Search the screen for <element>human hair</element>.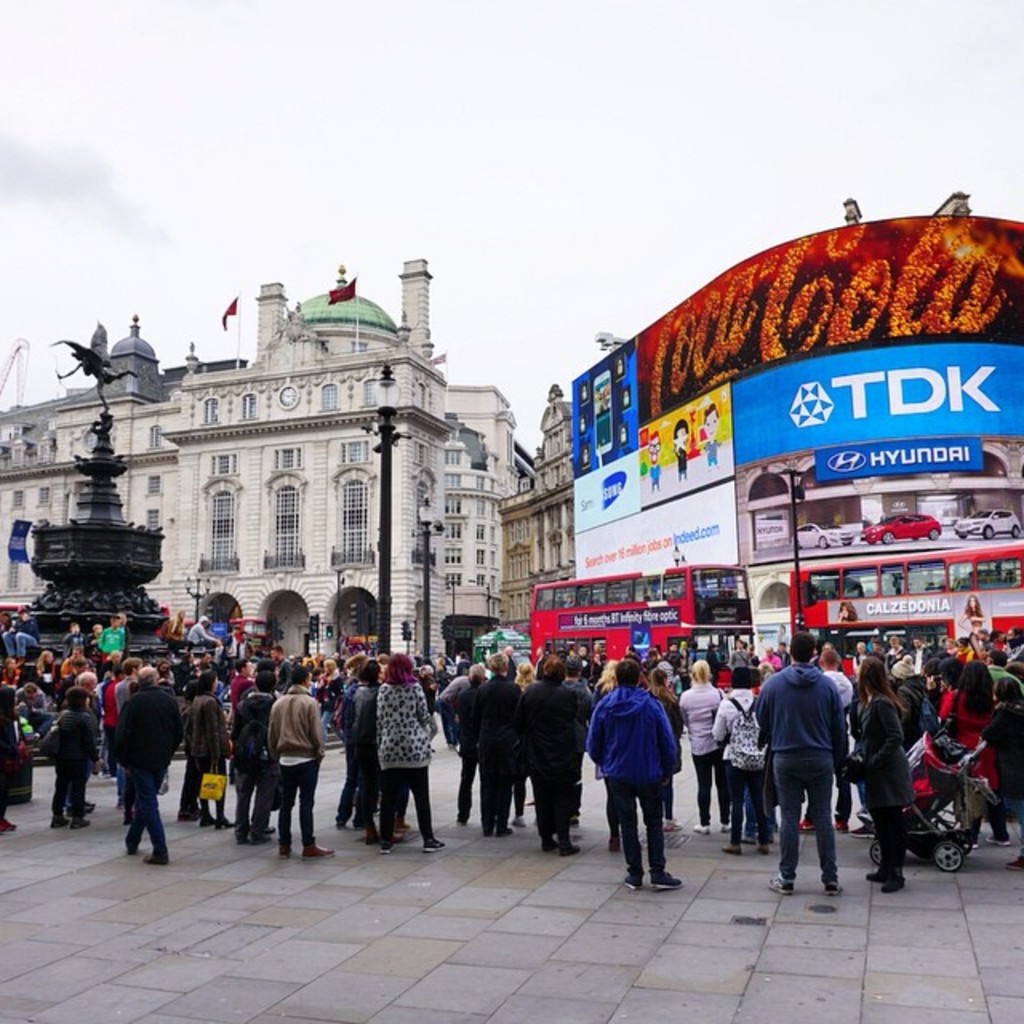
Found at 539:656:563:685.
